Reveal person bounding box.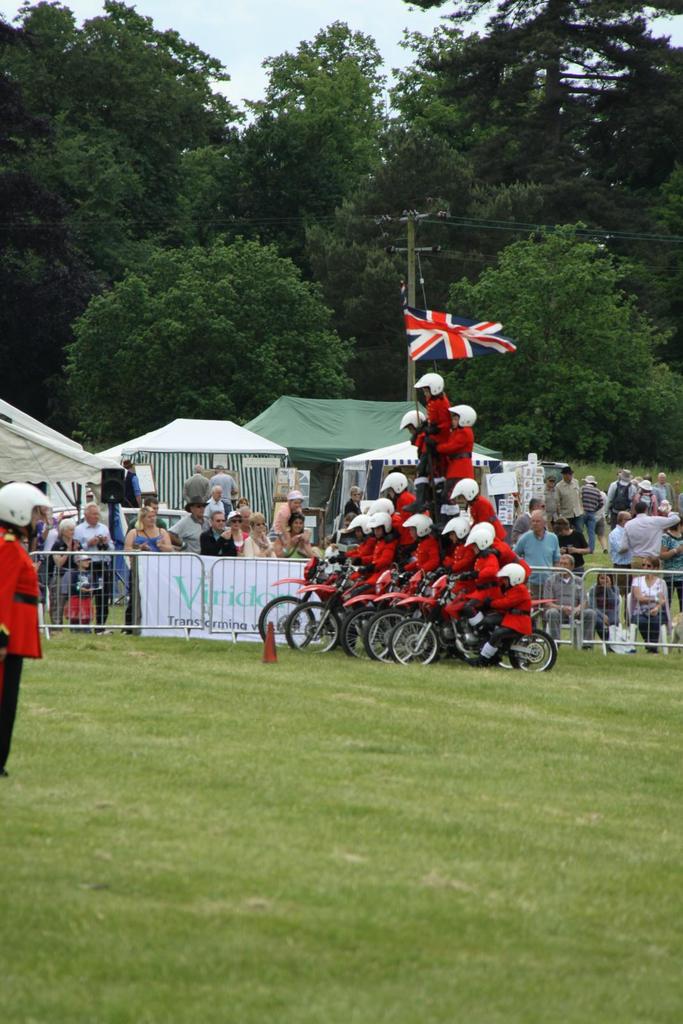
Revealed: [left=207, top=508, right=239, bottom=552].
